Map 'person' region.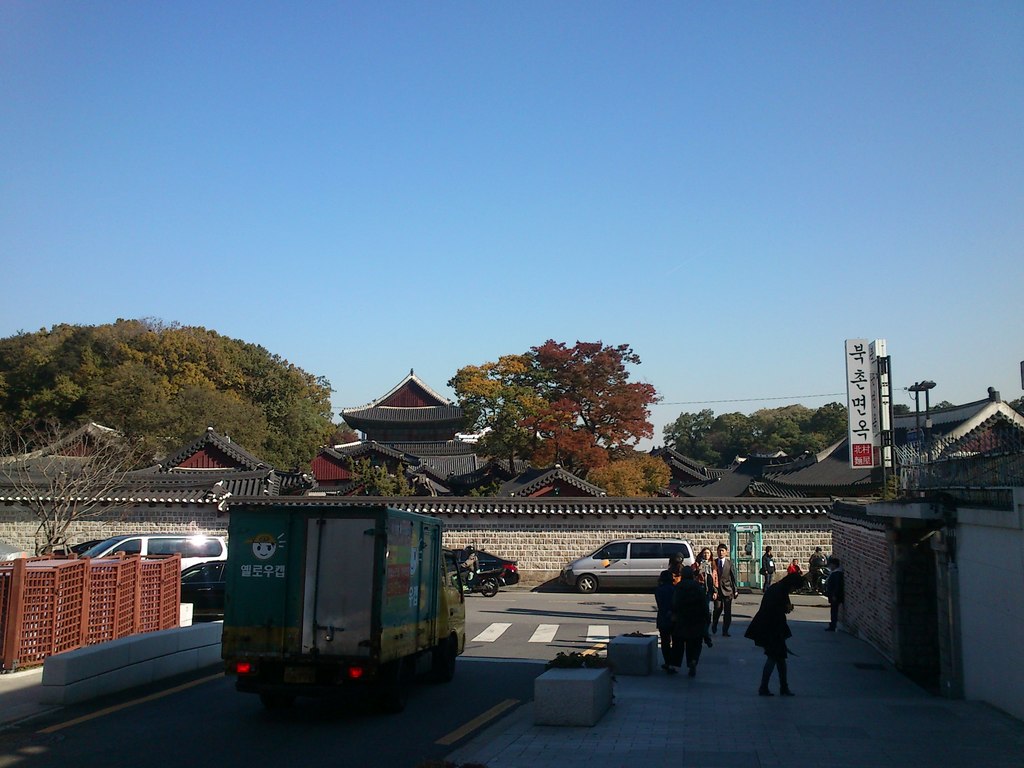
Mapped to l=654, t=552, r=691, b=651.
